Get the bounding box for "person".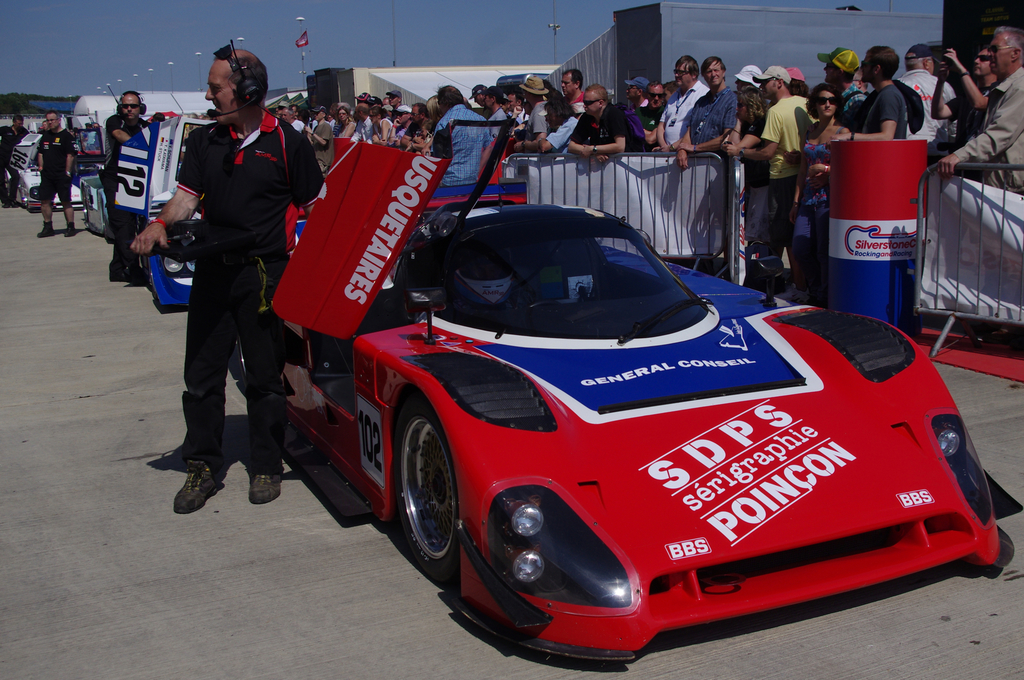
[x1=430, y1=83, x2=490, y2=187].
